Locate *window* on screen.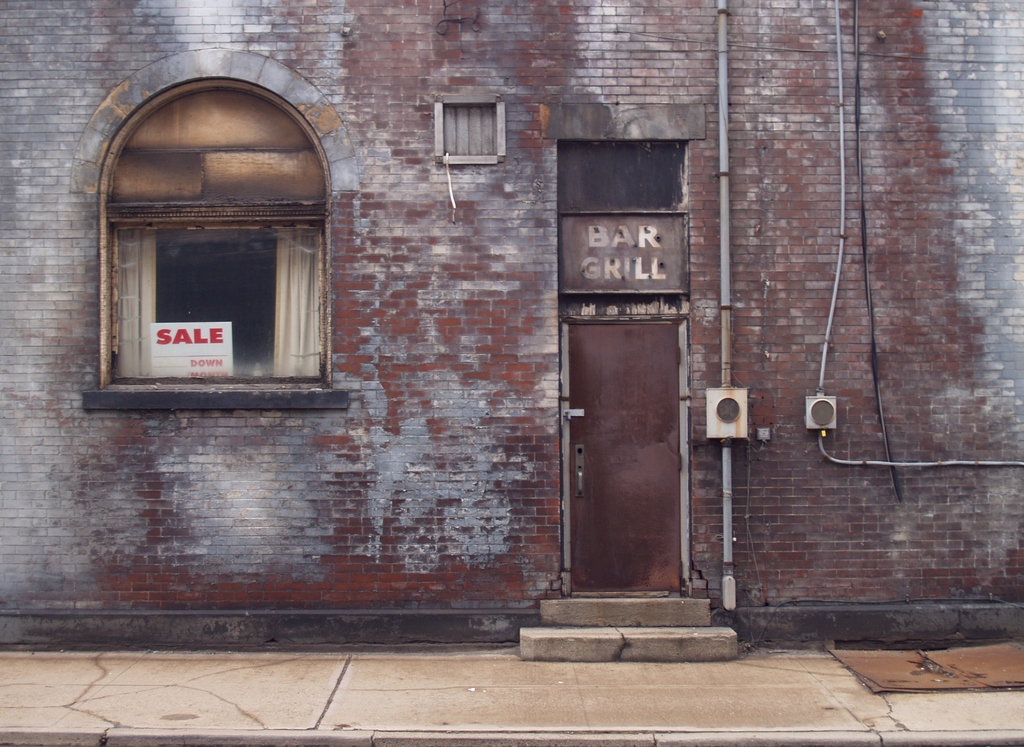
On screen at {"x1": 88, "y1": 83, "x2": 340, "y2": 400}.
